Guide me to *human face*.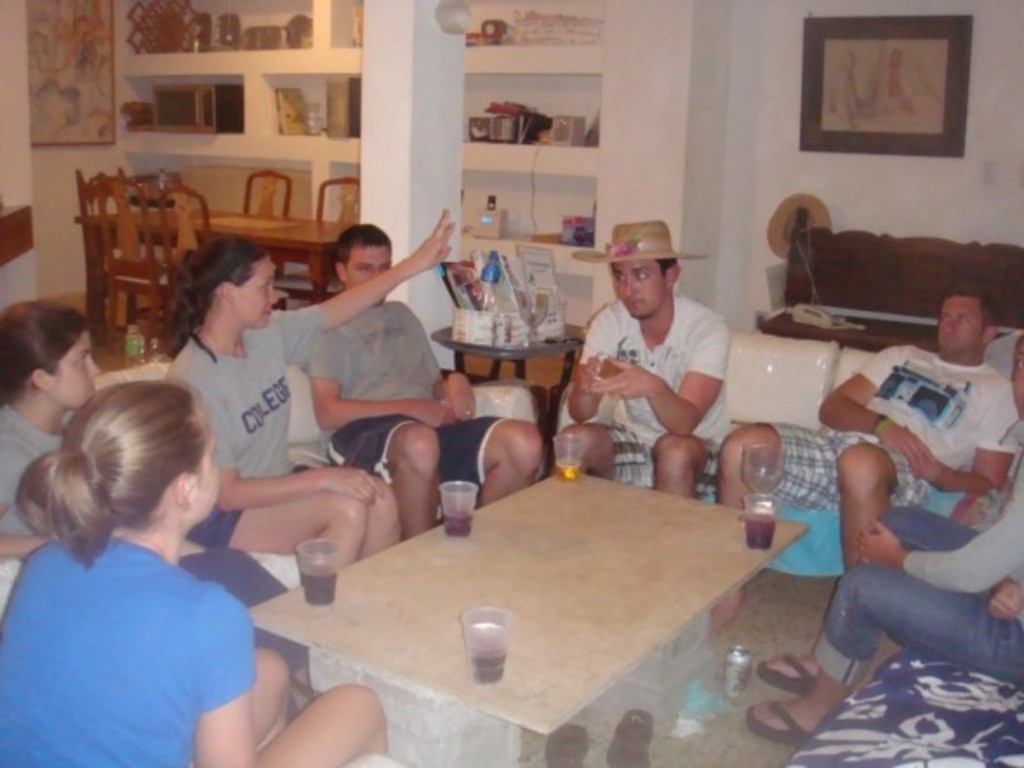
Guidance: left=939, top=290, right=986, bottom=351.
